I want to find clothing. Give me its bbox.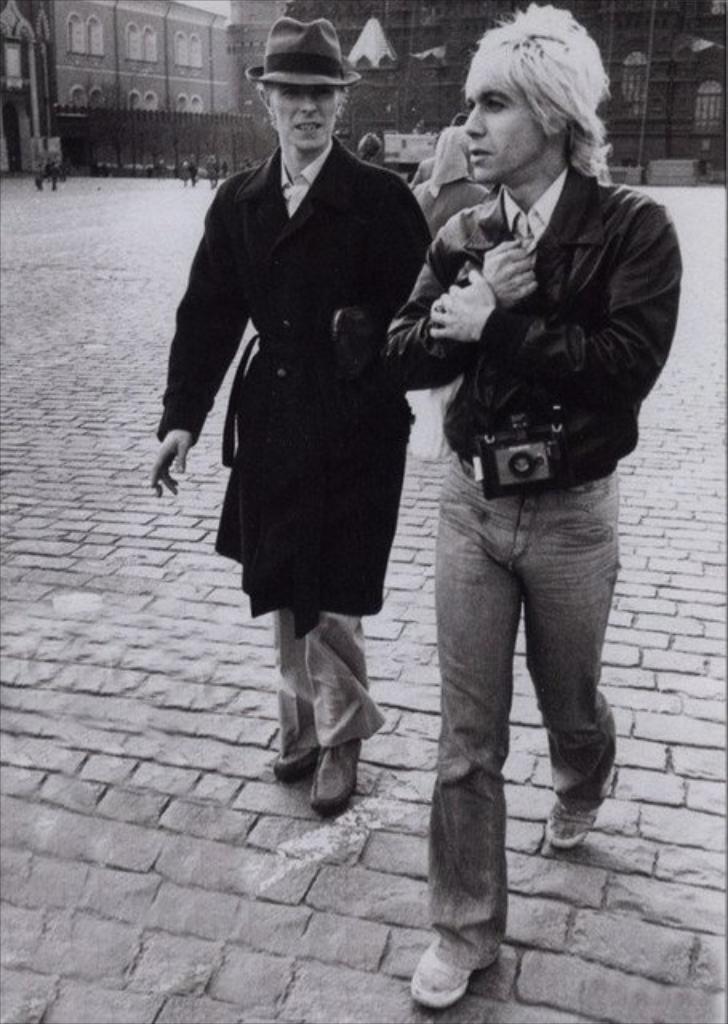
{"x1": 405, "y1": 126, "x2": 486, "y2": 238}.
